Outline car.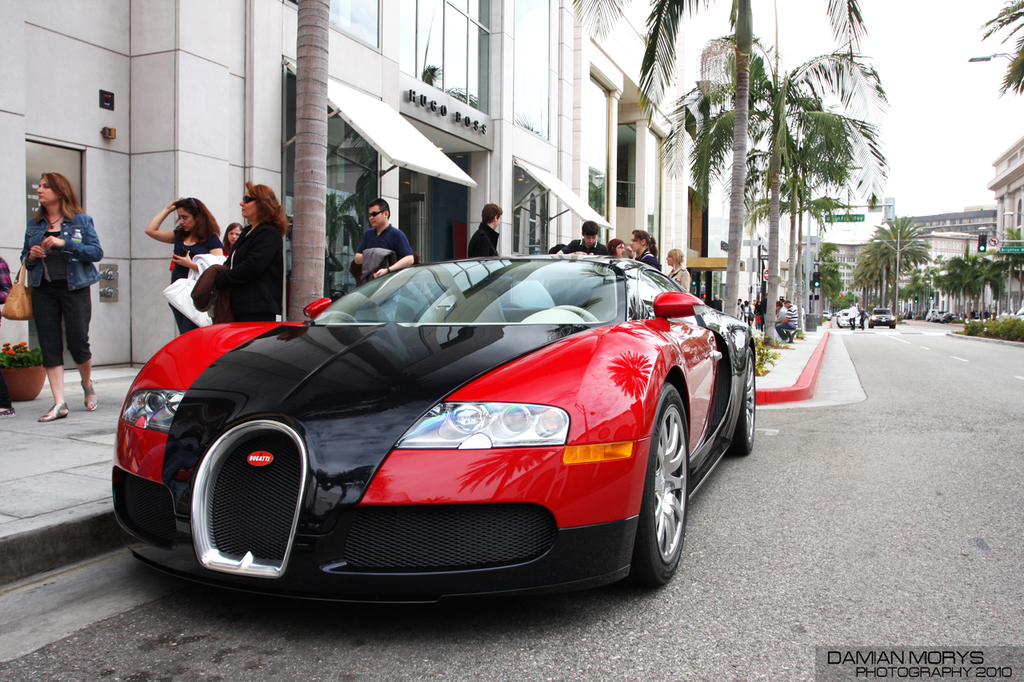
Outline: <box>106,237,748,623</box>.
